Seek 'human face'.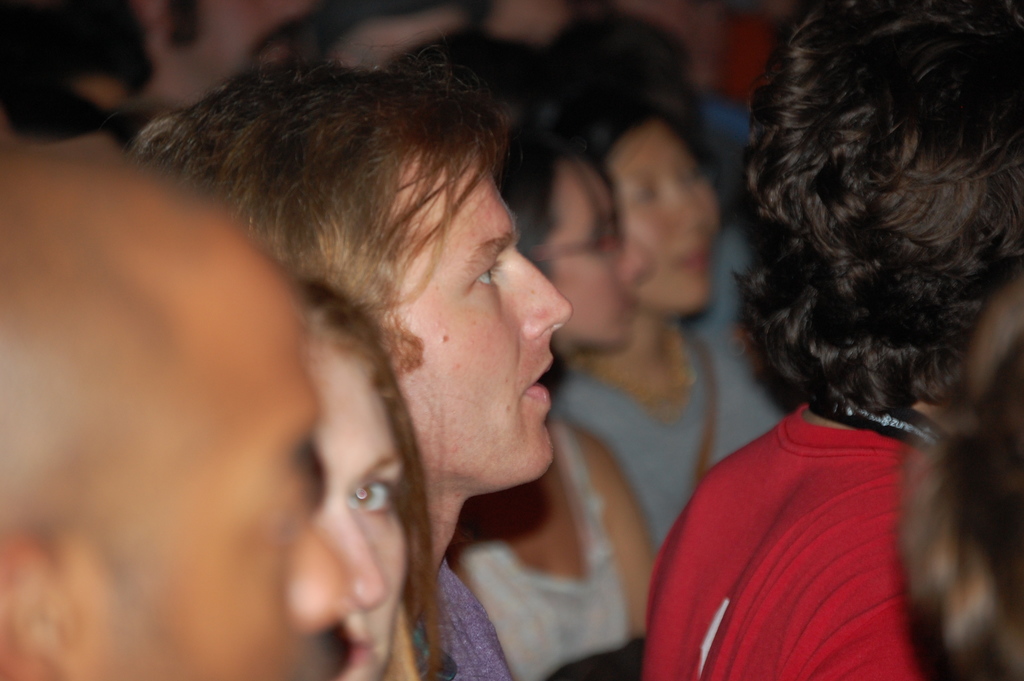
select_region(322, 341, 413, 680).
